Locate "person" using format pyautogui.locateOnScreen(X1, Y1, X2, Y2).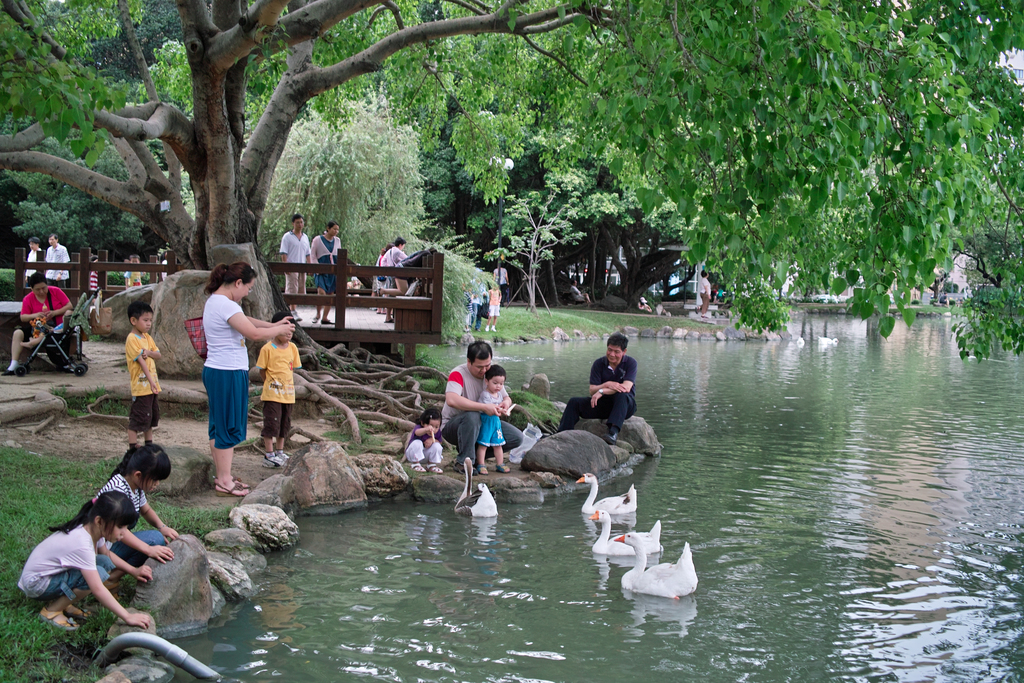
pyautogui.locateOnScreen(279, 215, 317, 320).
